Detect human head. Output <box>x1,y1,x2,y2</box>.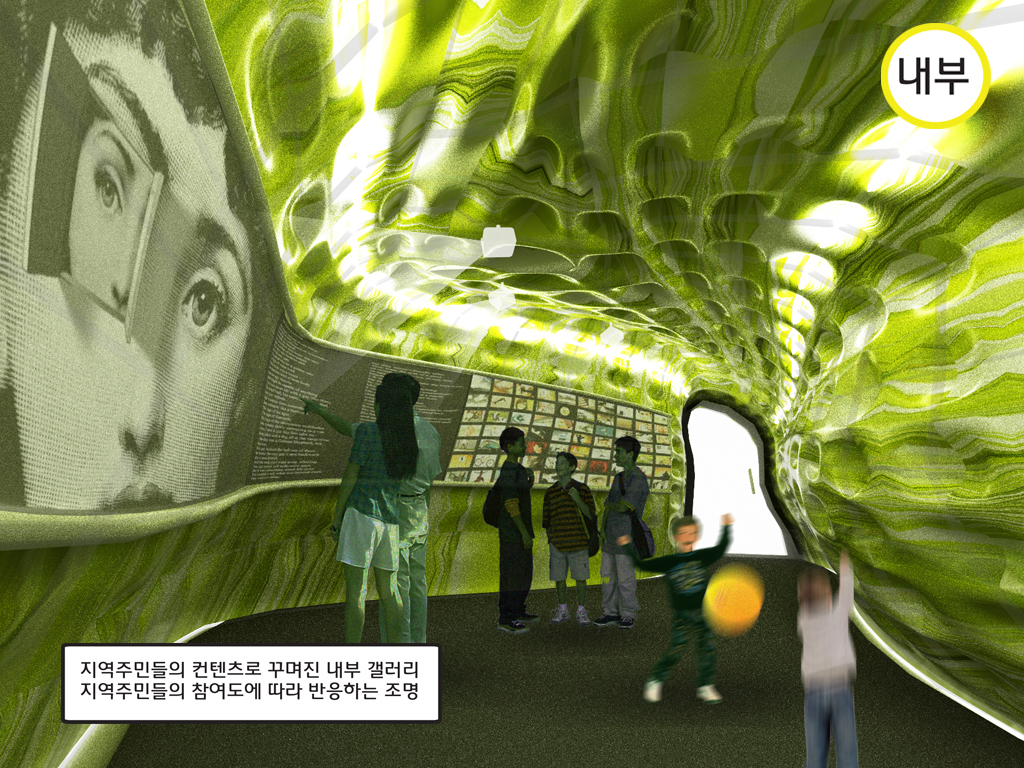
<box>373,384,412,420</box>.
